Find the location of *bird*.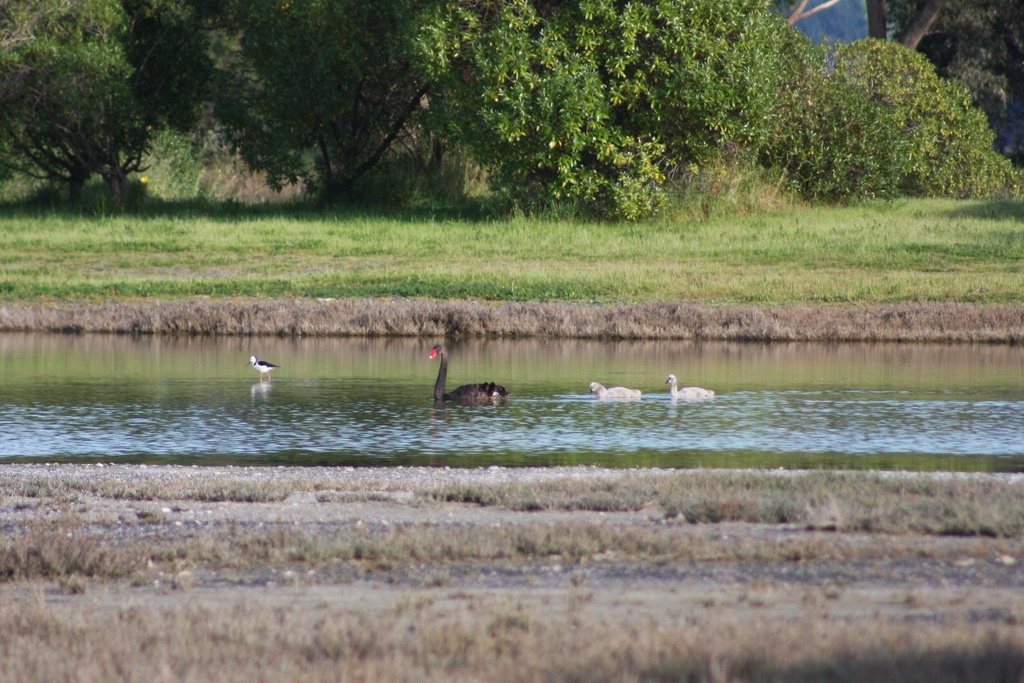
Location: detection(586, 379, 646, 400).
